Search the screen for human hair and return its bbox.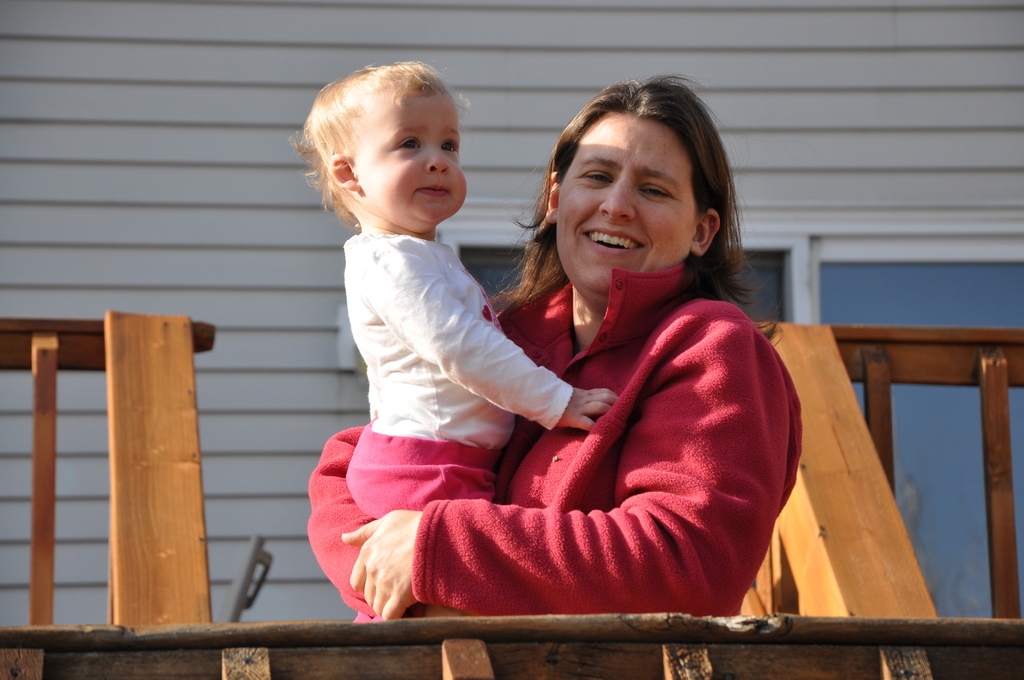
Found: region(294, 60, 468, 227).
